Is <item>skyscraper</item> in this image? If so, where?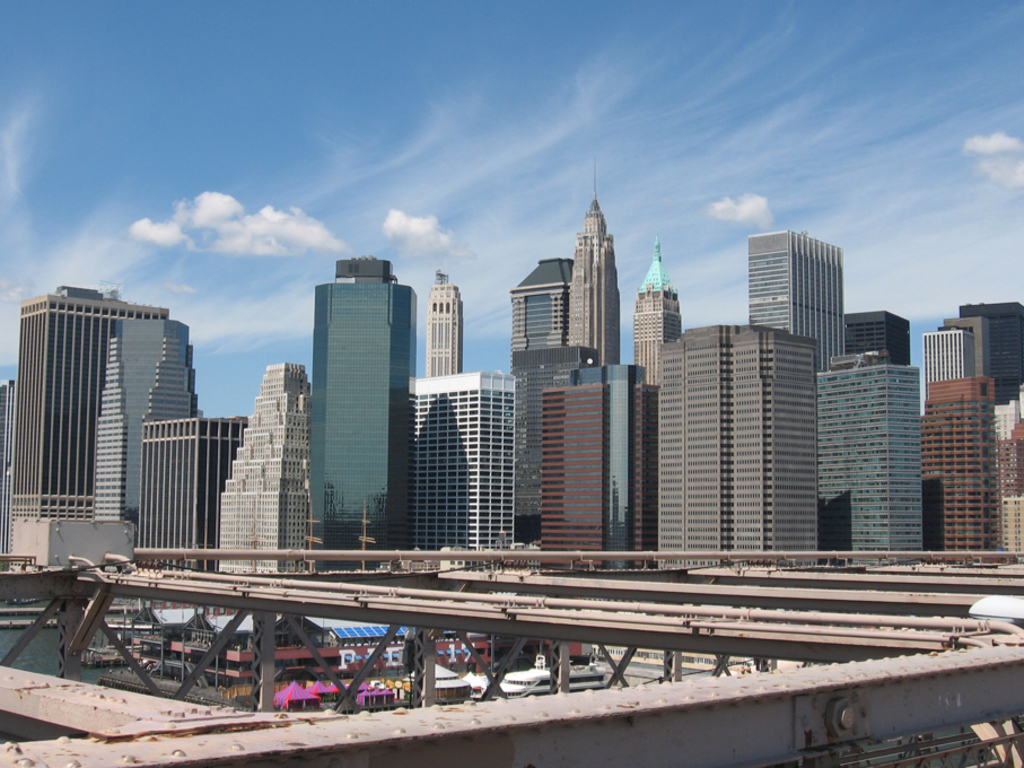
Yes, at x1=423 y1=271 x2=463 y2=379.
